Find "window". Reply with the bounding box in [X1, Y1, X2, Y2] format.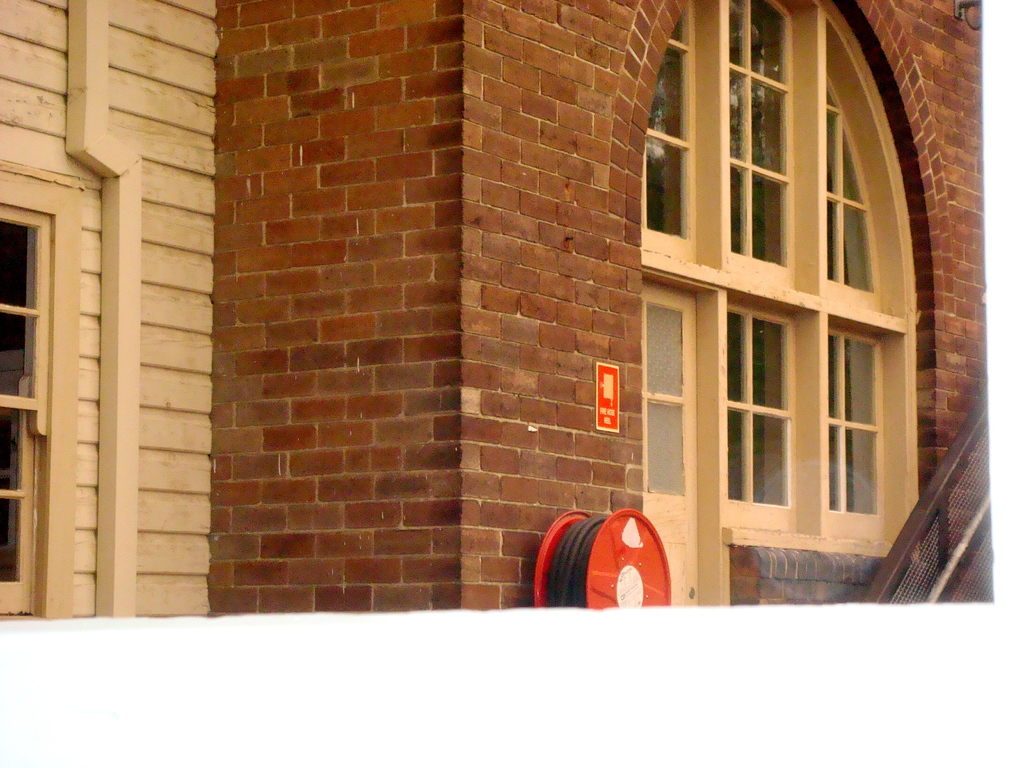
[824, 326, 905, 538].
